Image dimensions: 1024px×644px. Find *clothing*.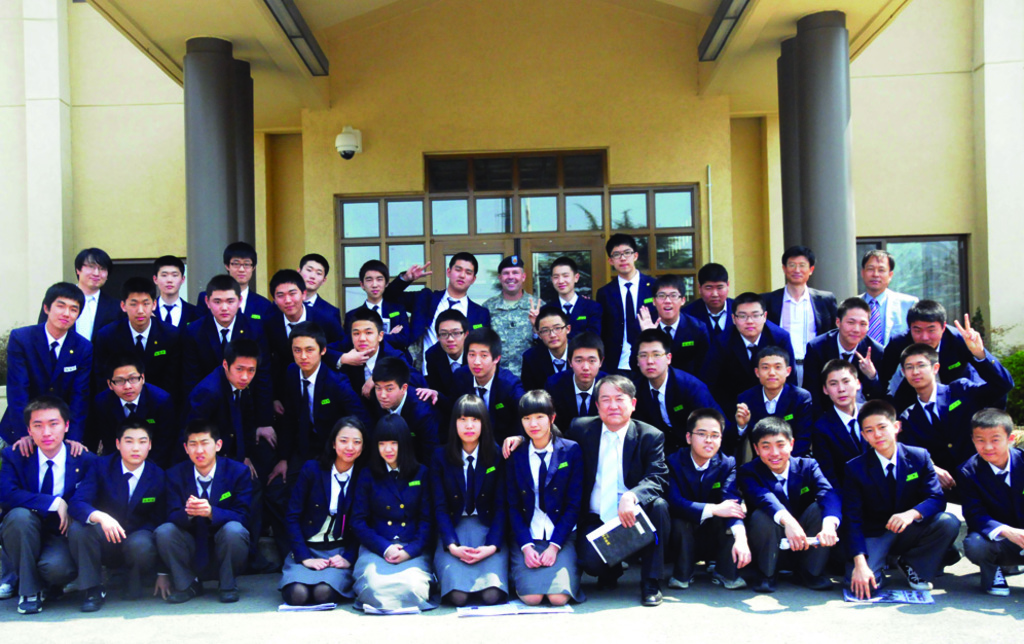
<region>100, 325, 188, 390</region>.
